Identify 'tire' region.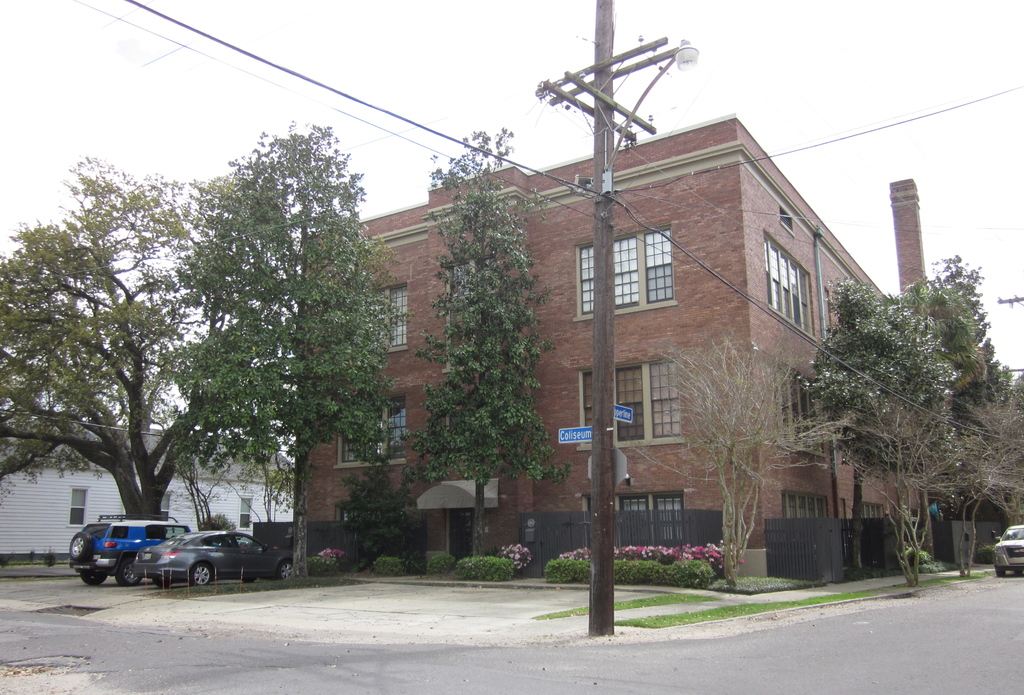
Region: [276,558,303,581].
